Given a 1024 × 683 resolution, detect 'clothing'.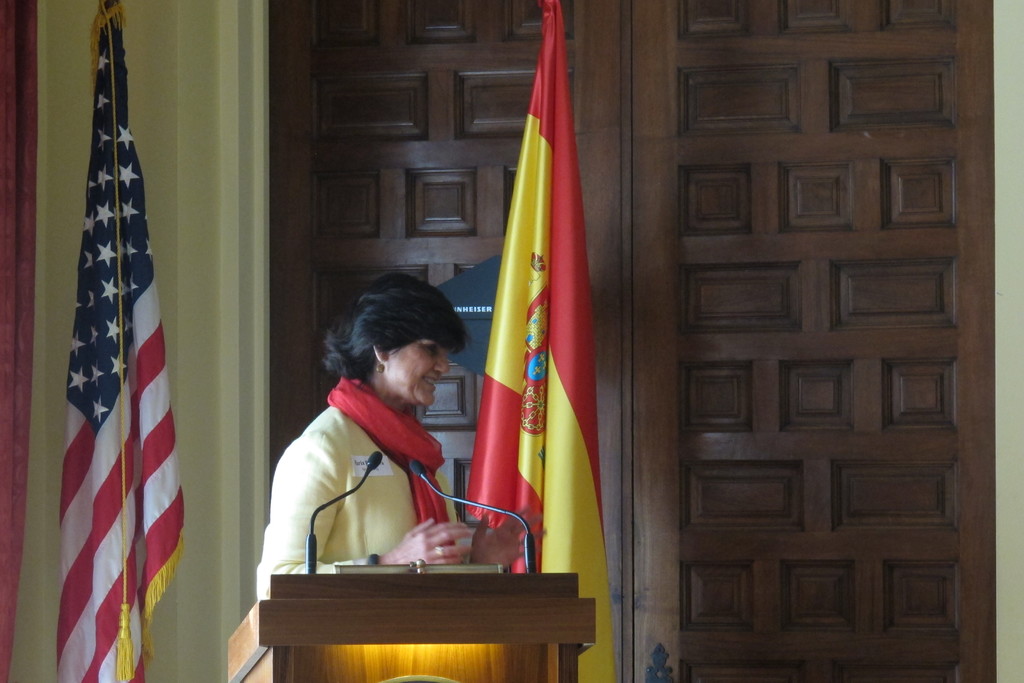
(x1=277, y1=372, x2=506, y2=593).
